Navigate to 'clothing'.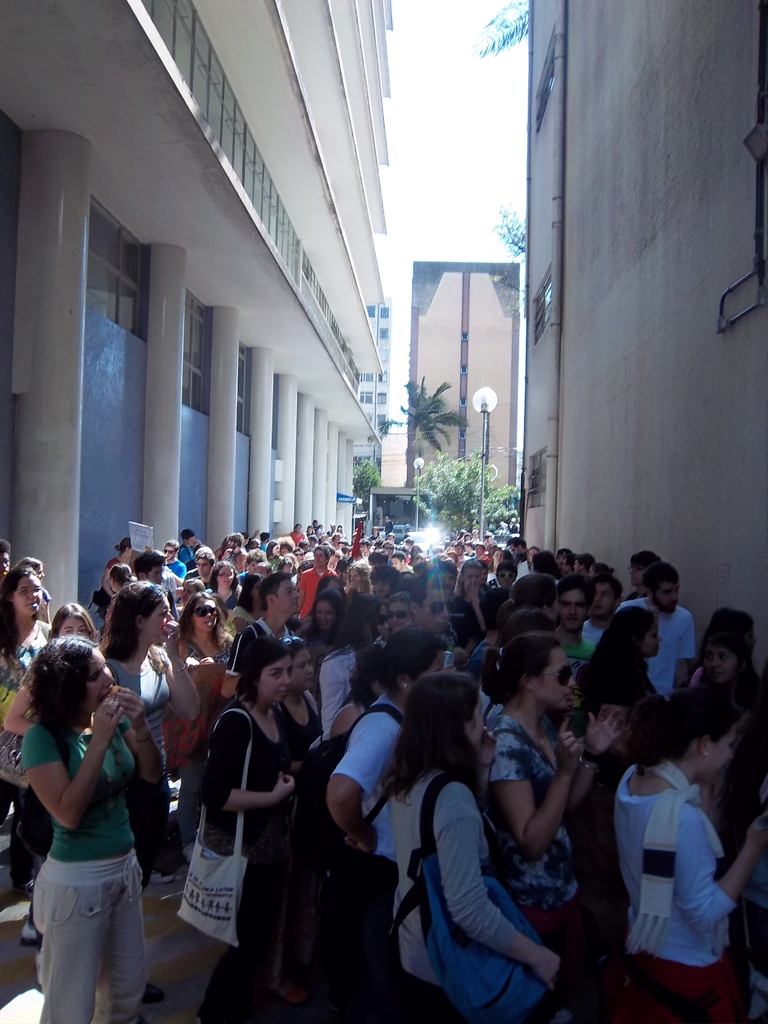
Navigation target: crop(238, 571, 250, 580).
